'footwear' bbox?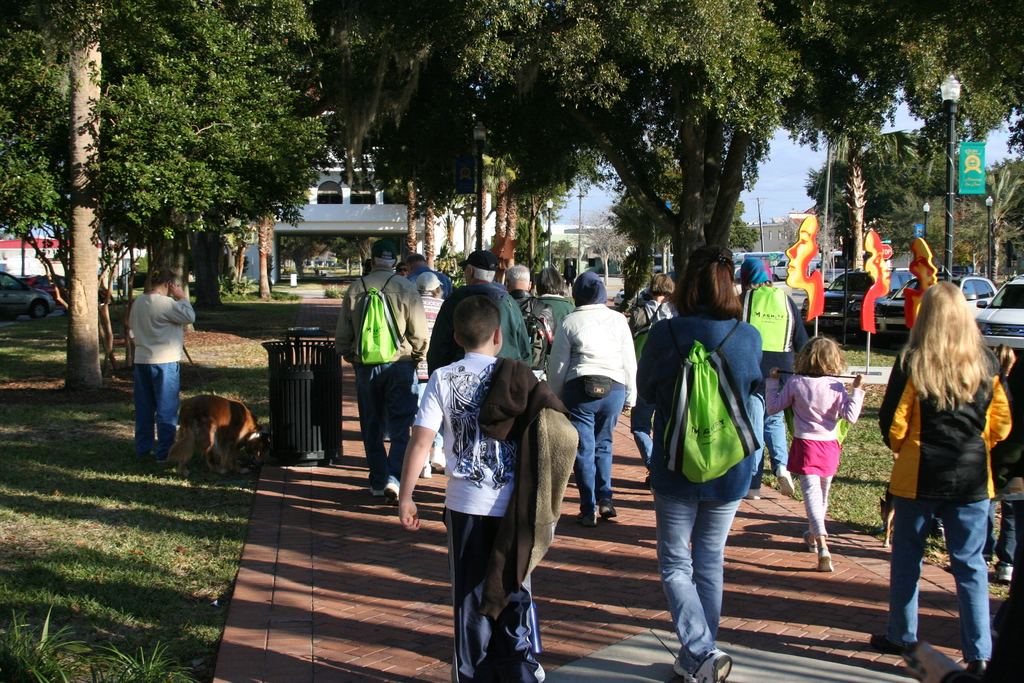
x1=745 y1=488 x2=761 y2=501
